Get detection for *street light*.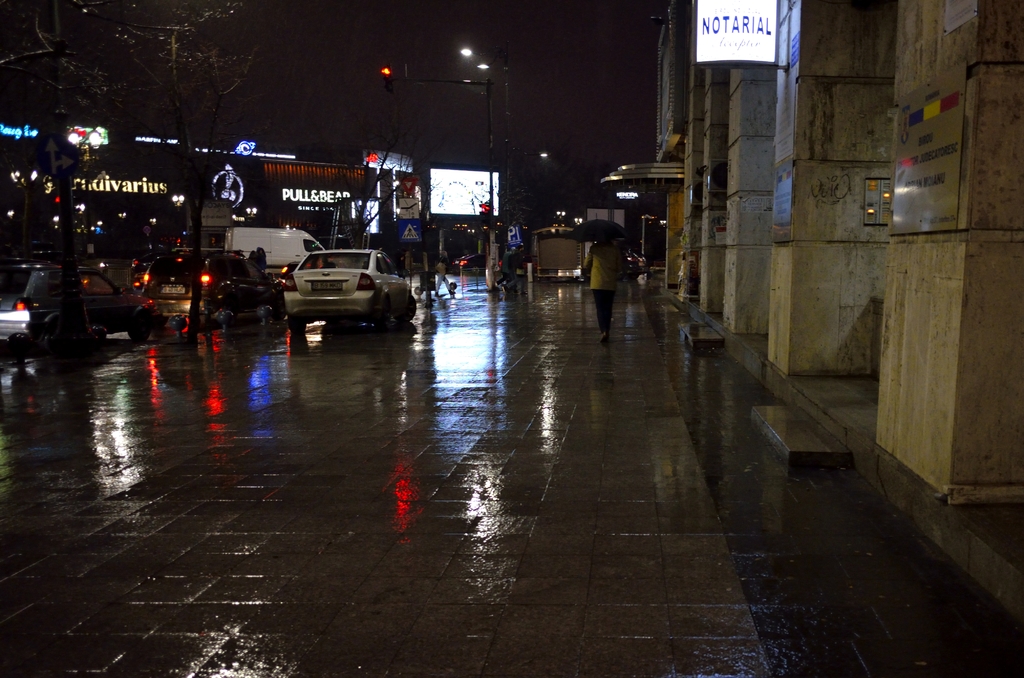
Detection: select_region(379, 67, 496, 294).
